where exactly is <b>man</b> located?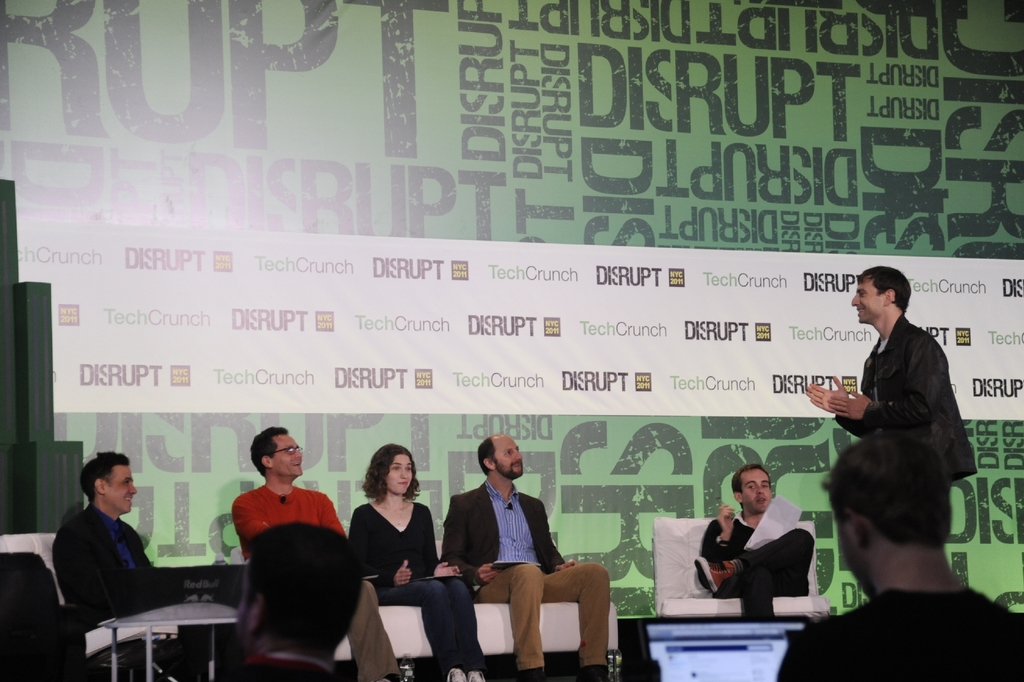
Its bounding box is 435, 431, 607, 676.
